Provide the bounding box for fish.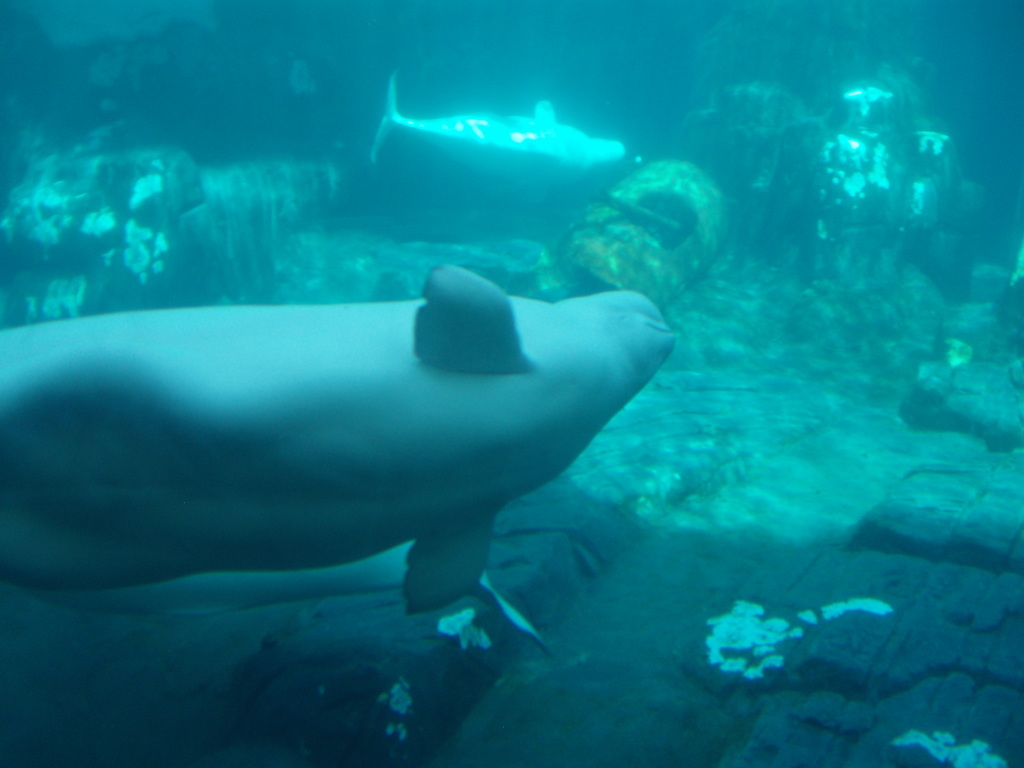
{"x1": 0, "y1": 241, "x2": 691, "y2": 657}.
